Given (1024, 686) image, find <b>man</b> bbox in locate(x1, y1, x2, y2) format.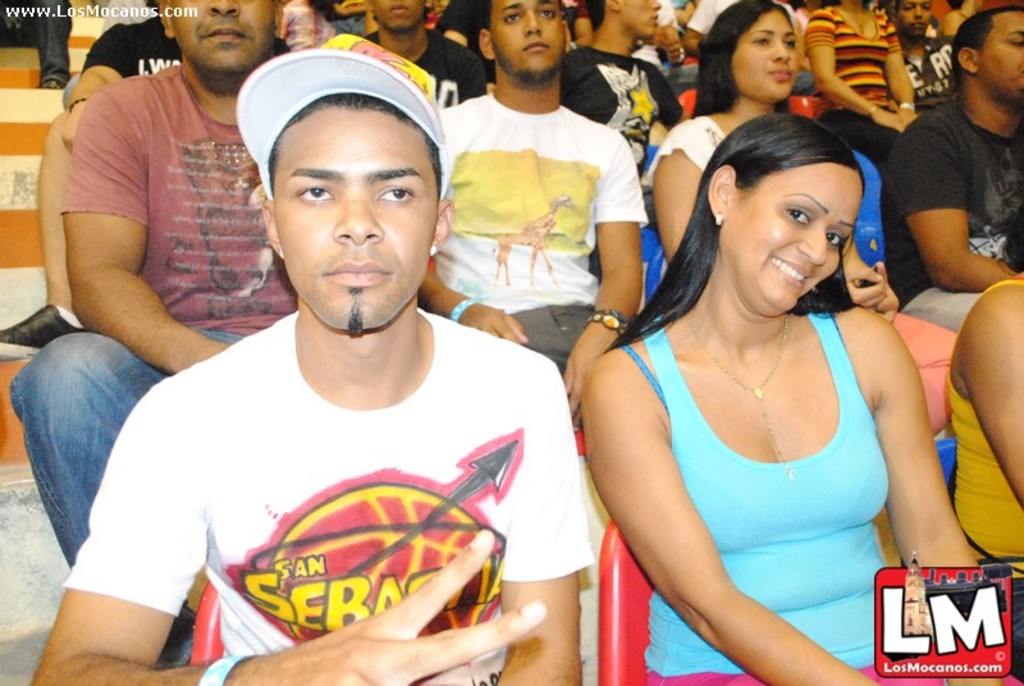
locate(6, 0, 285, 666).
